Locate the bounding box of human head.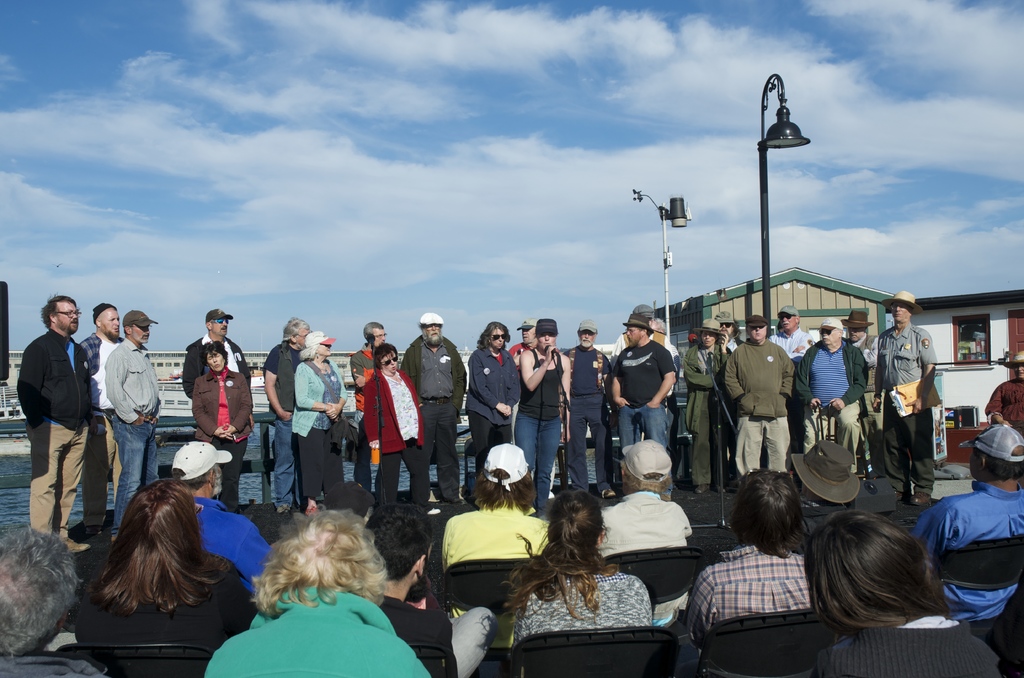
Bounding box: region(729, 467, 804, 563).
